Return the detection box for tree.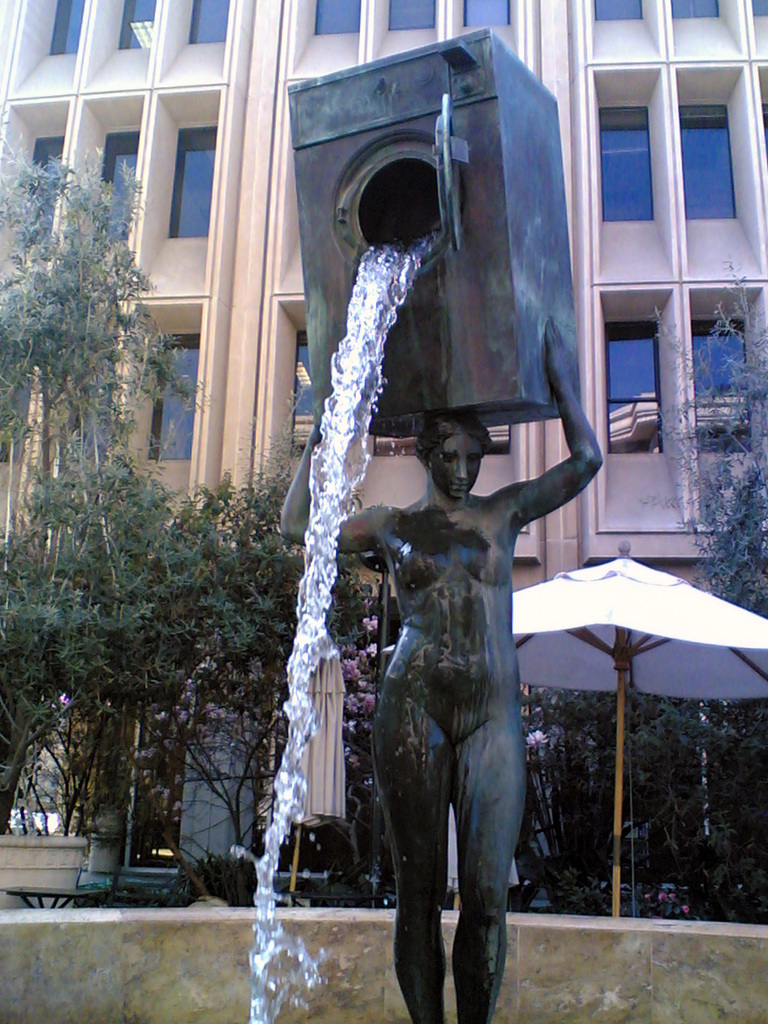
pyautogui.locateOnScreen(669, 262, 767, 722).
